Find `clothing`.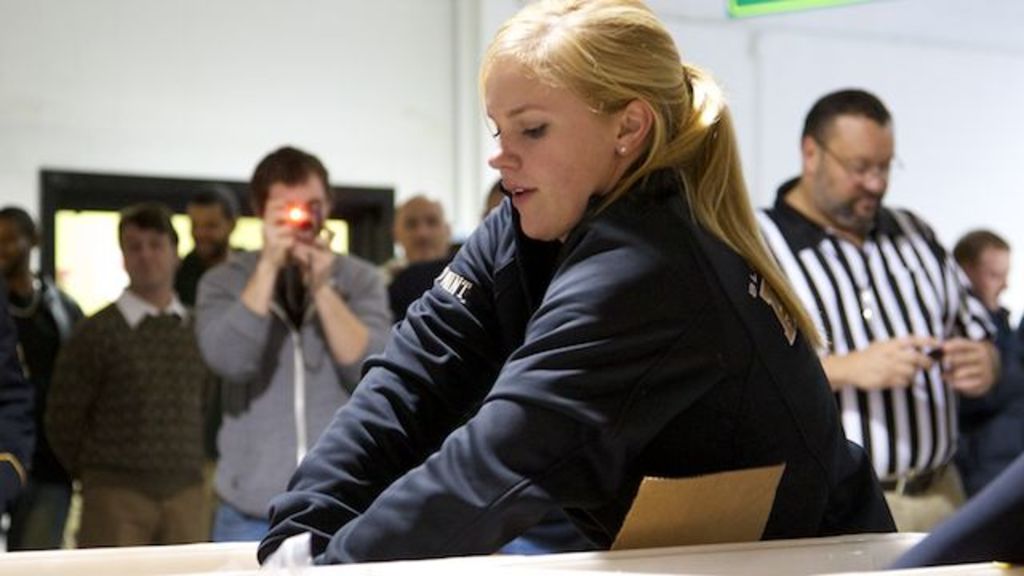
region(754, 173, 1003, 478).
